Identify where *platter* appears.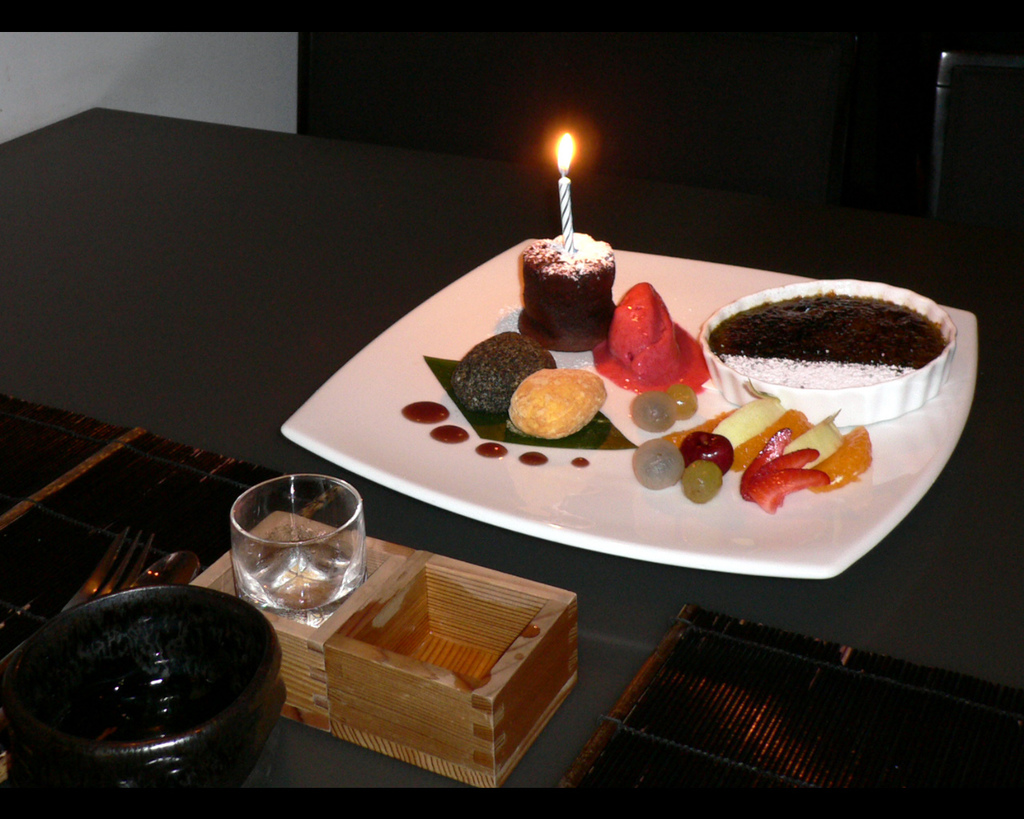
Appears at [282,238,977,580].
